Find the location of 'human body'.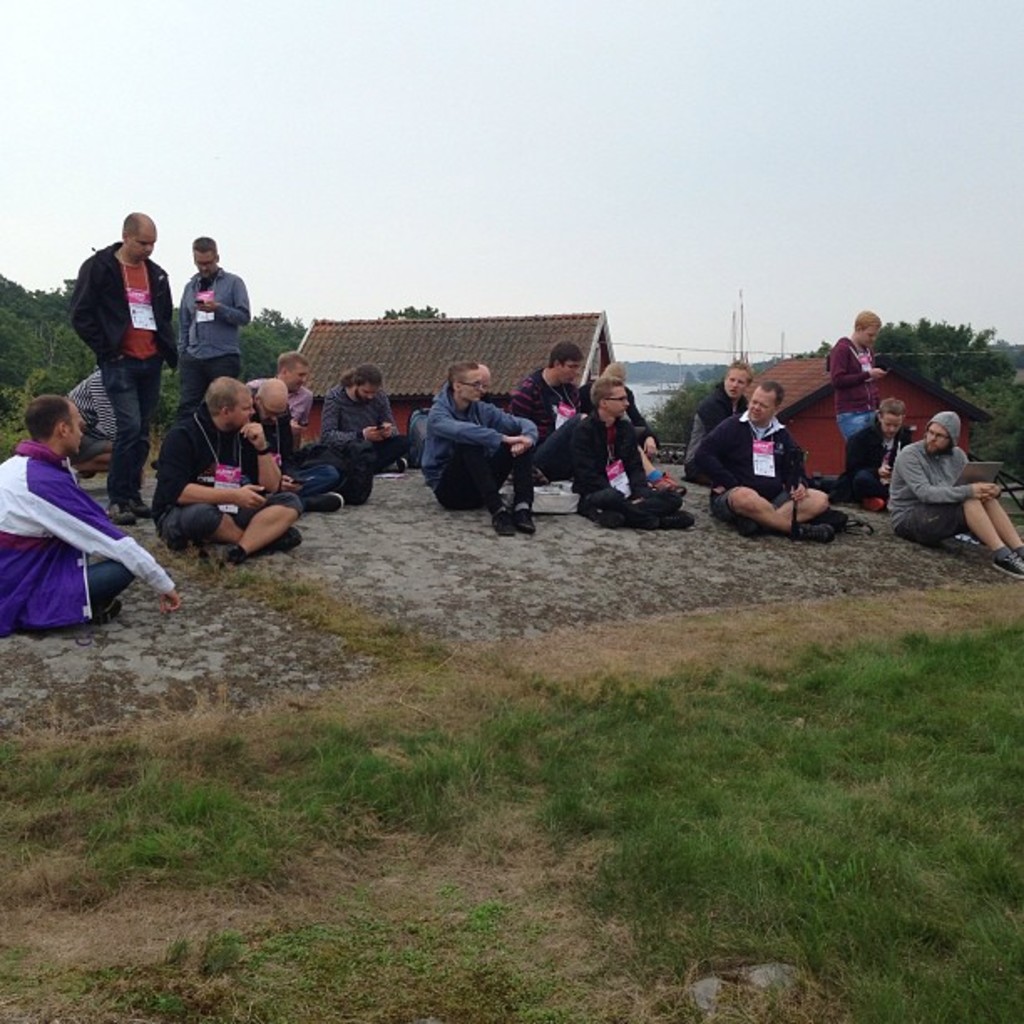
Location: l=149, t=410, r=306, b=562.
